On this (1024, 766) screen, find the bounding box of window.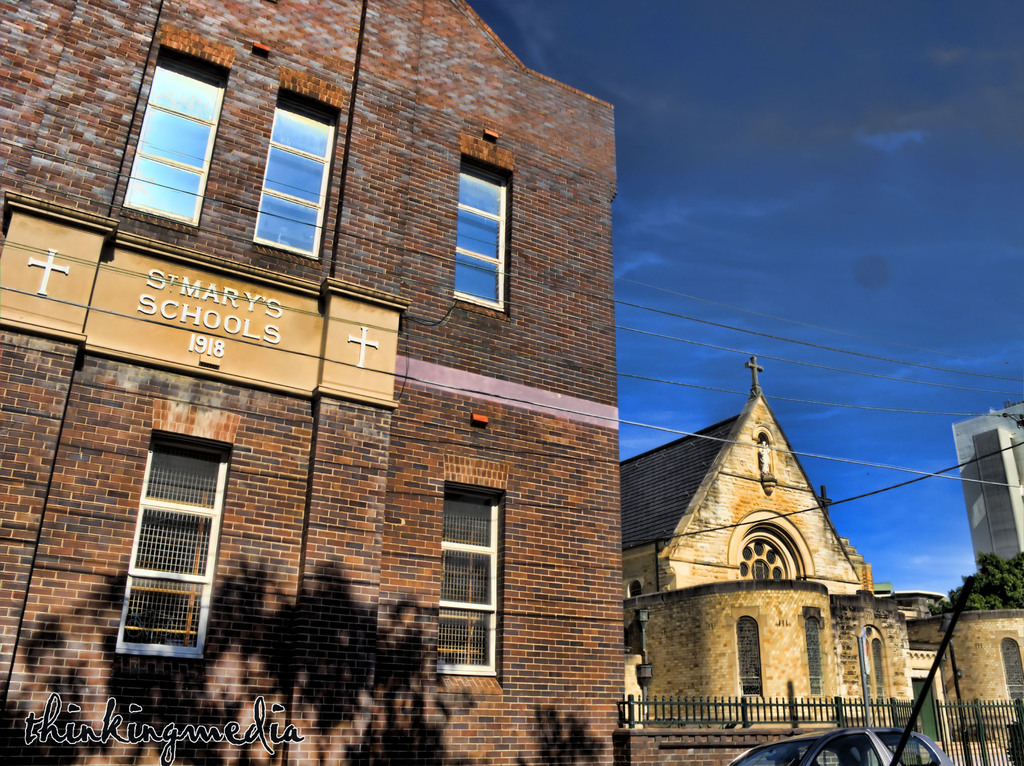
Bounding box: region(736, 615, 762, 694).
